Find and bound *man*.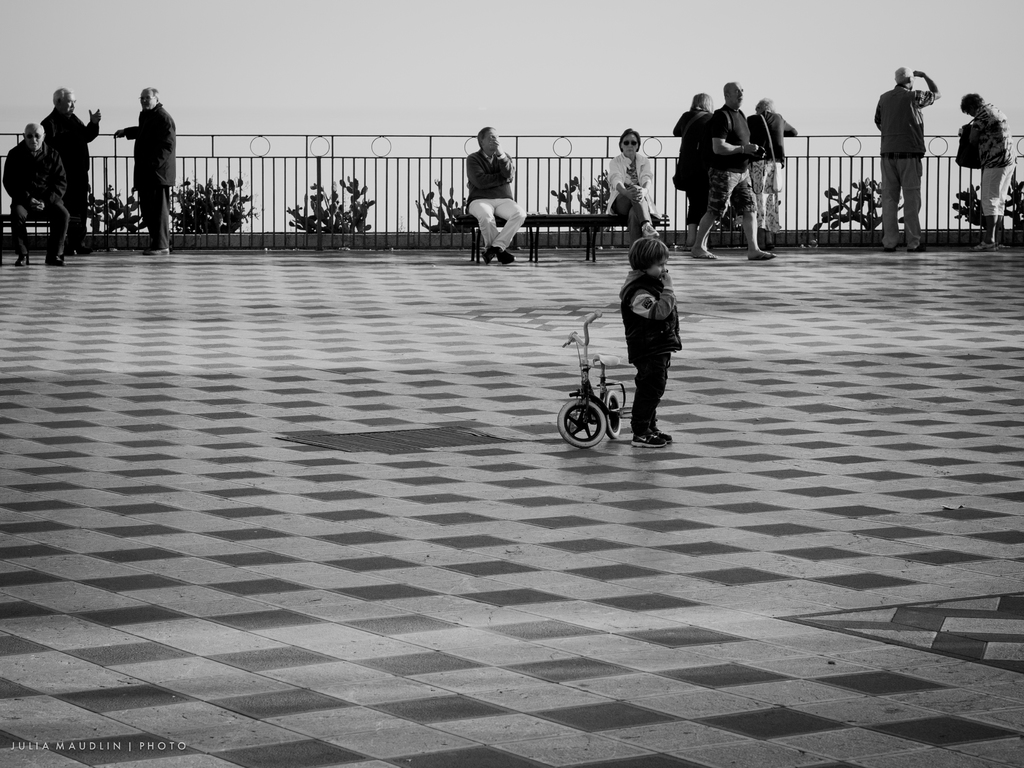
Bound: l=689, t=80, r=776, b=261.
